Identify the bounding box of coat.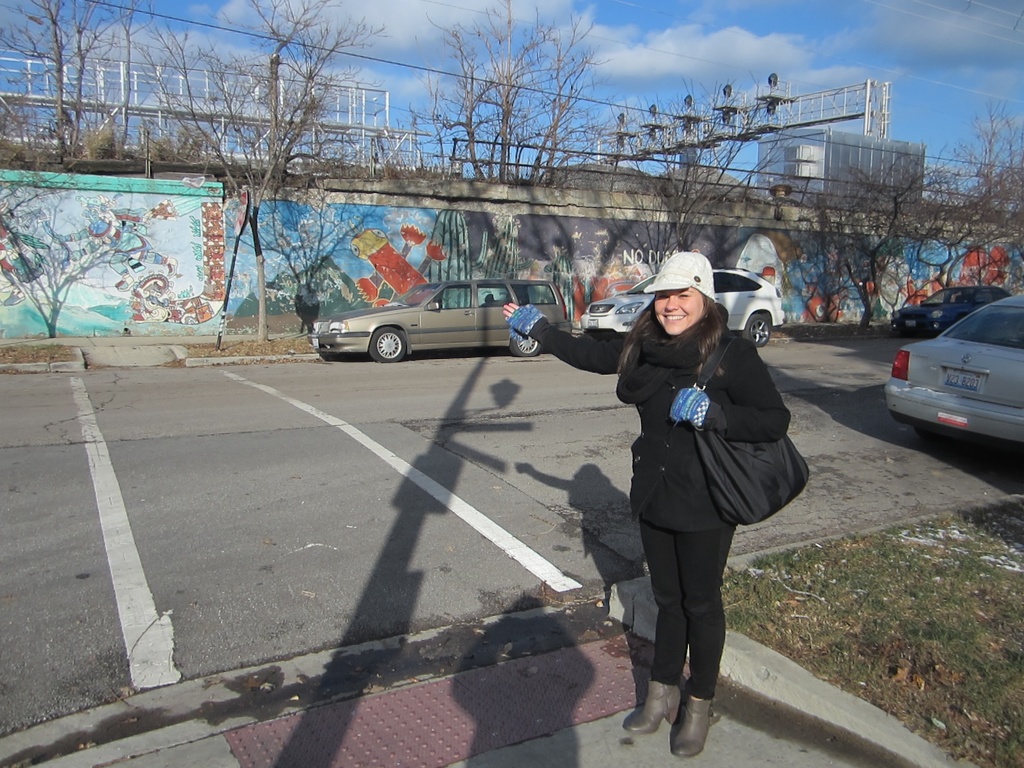
bbox=(527, 315, 788, 528).
